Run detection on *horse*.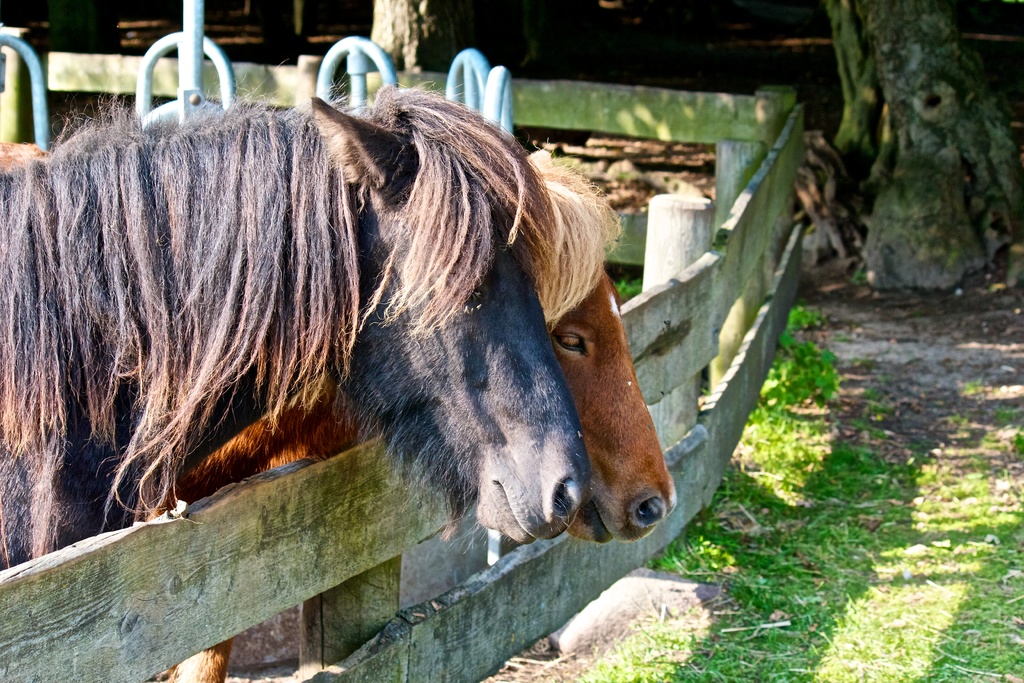
Result: {"left": 0, "top": 138, "right": 676, "bottom": 682}.
